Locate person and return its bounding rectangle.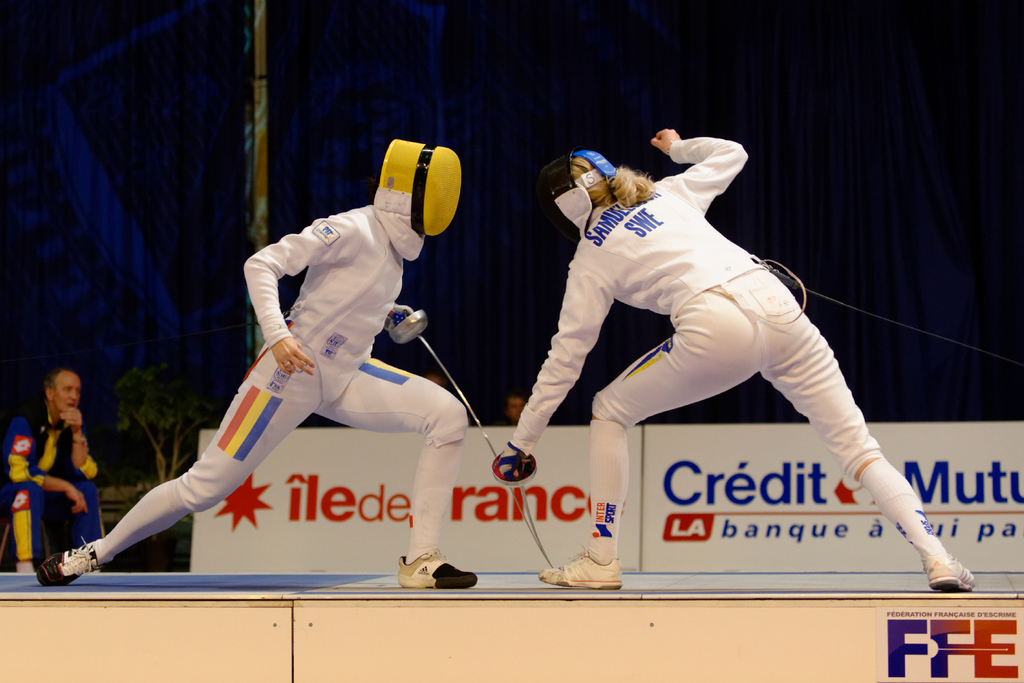
bbox=[36, 133, 480, 588].
